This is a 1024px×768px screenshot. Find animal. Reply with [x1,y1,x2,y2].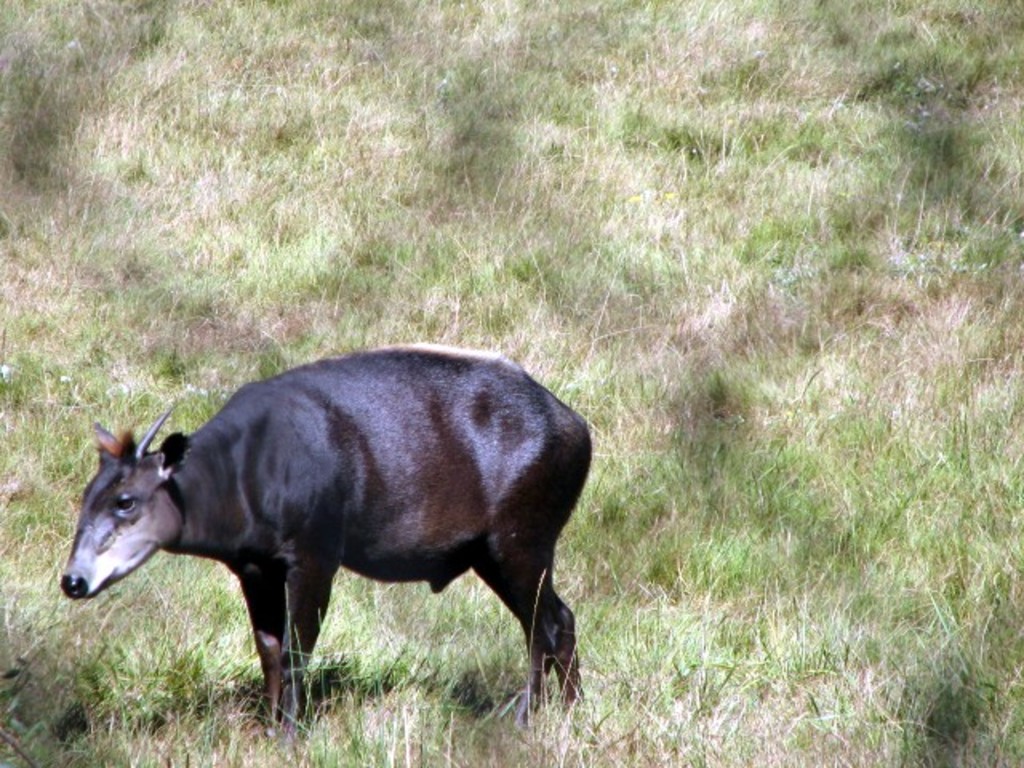
[53,346,597,717].
